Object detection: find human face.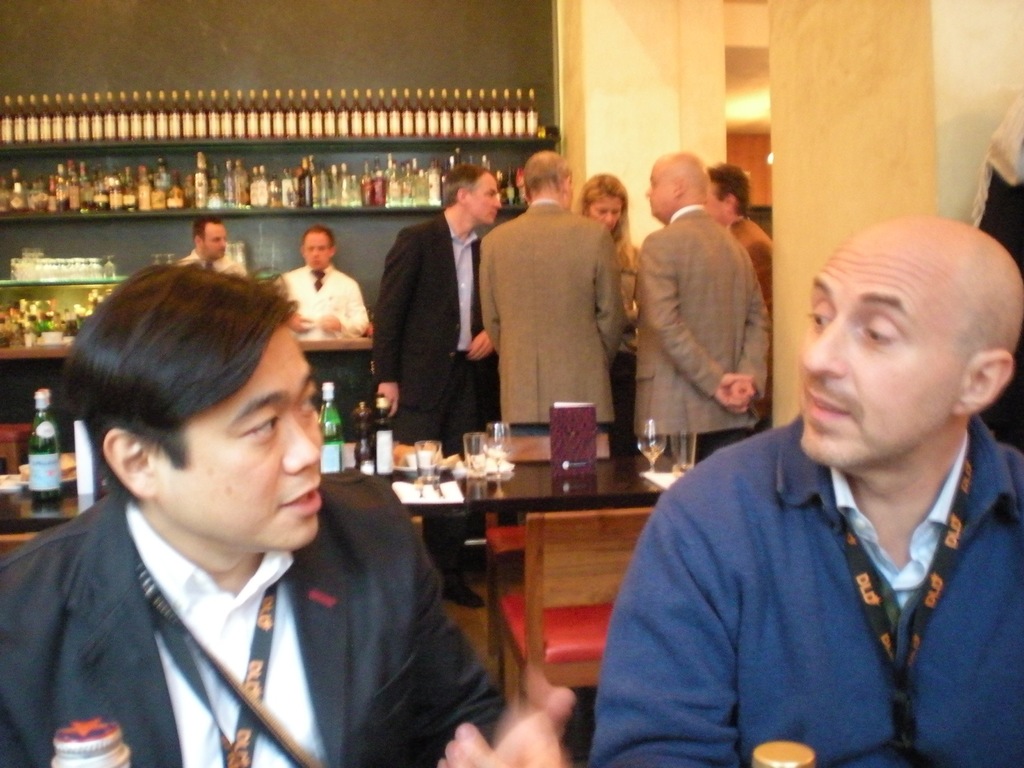
box=[198, 216, 232, 262].
